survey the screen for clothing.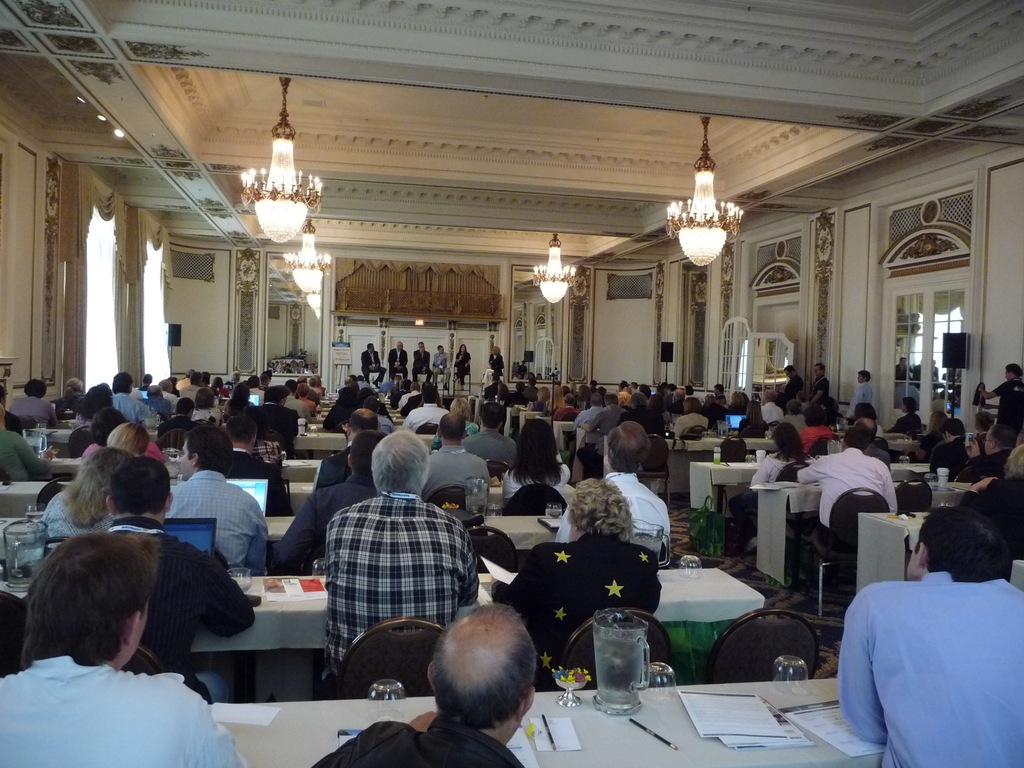
Survey found: locate(166, 465, 271, 579).
